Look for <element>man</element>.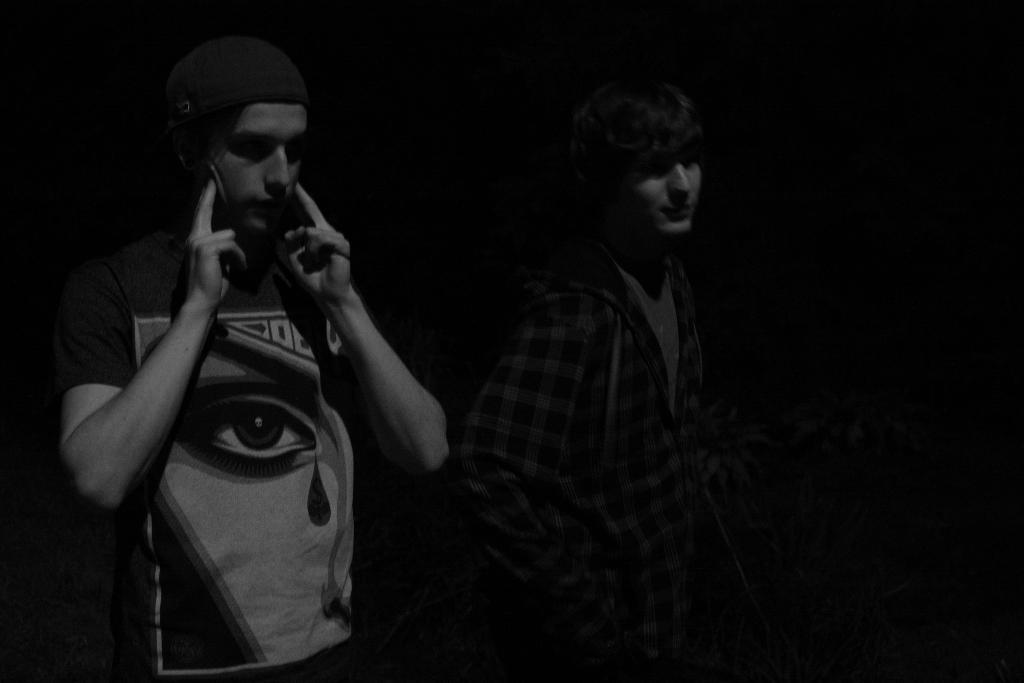
Found: rect(477, 74, 712, 682).
